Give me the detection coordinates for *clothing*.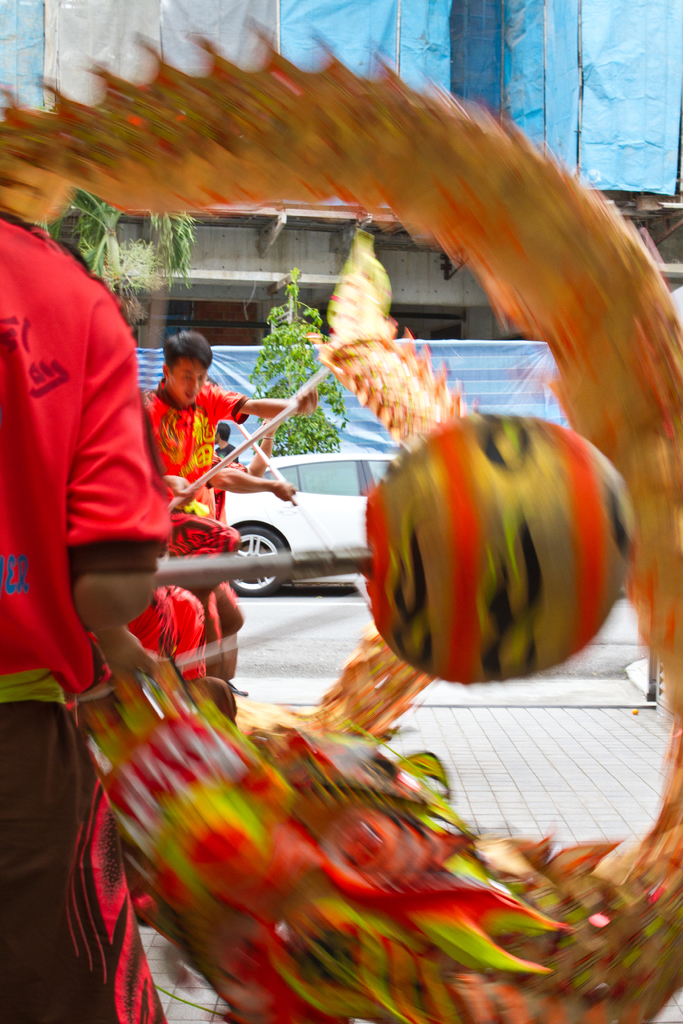
l=120, t=580, r=208, b=688.
